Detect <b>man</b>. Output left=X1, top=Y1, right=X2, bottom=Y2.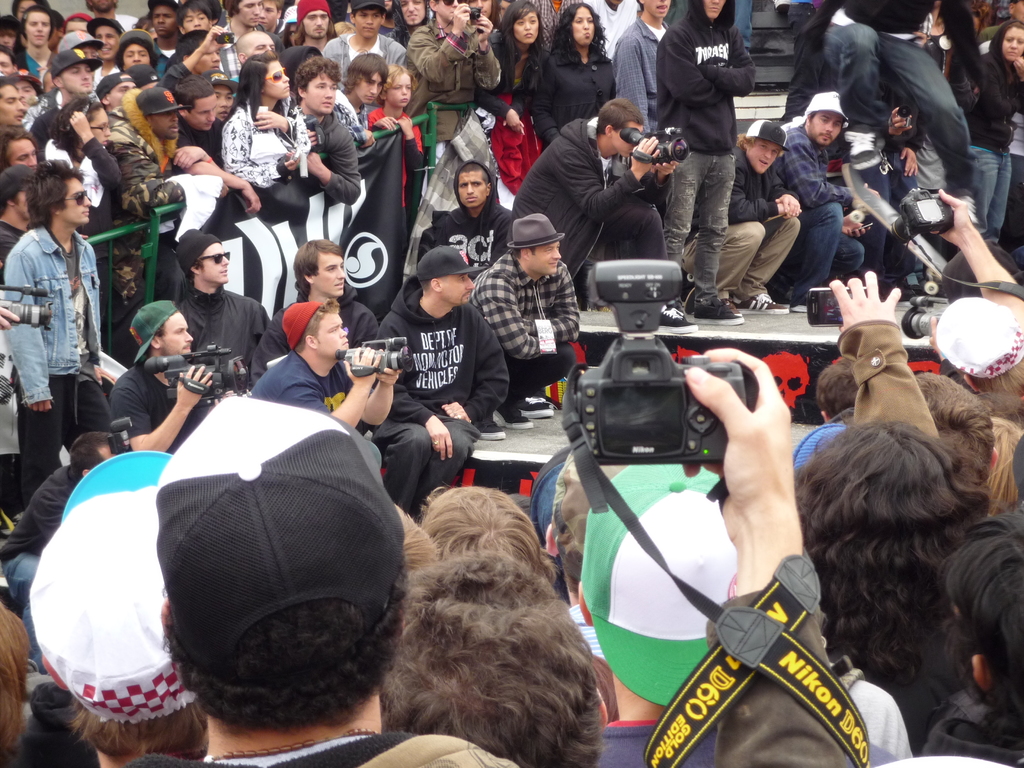
left=152, top=344, right=851, bottom=767.
